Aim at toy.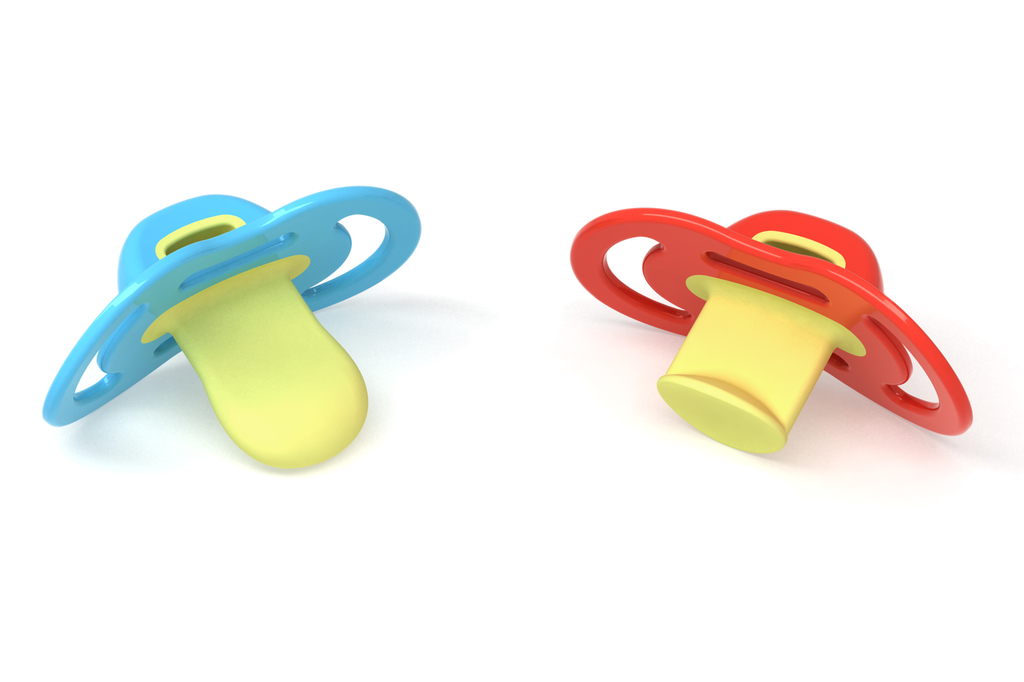
Aimed at pyautogui.locateOnScreen(52, 158, 437, 468).
